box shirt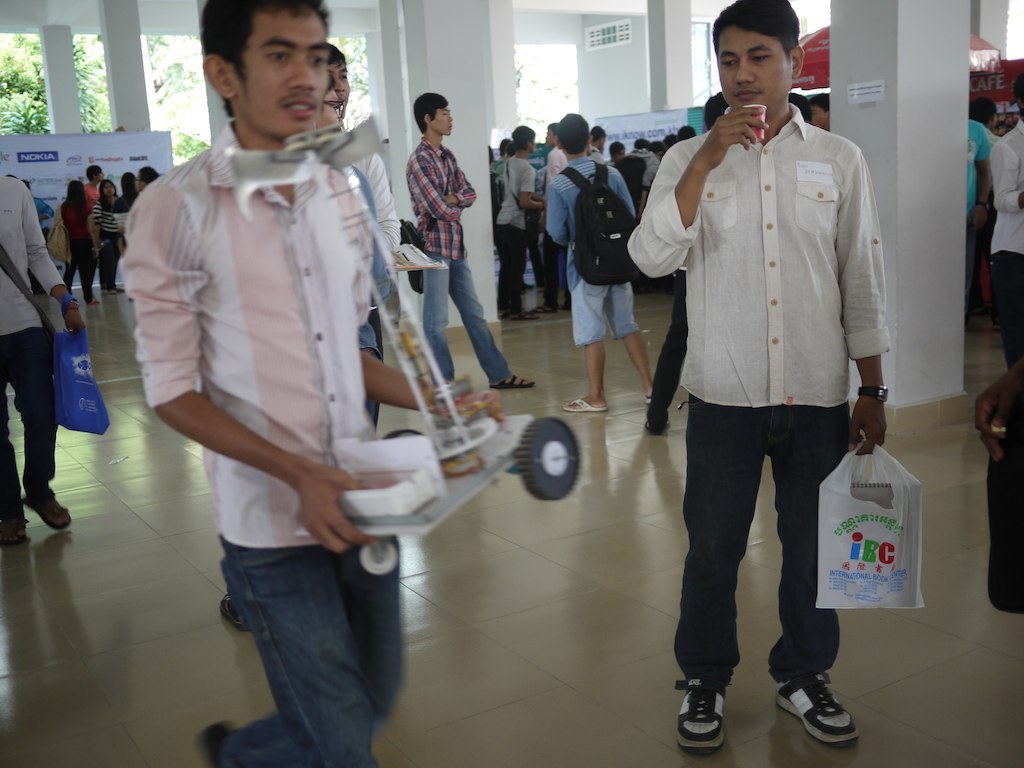
(x1=993, y1=116, x2=1023, y2=256)
